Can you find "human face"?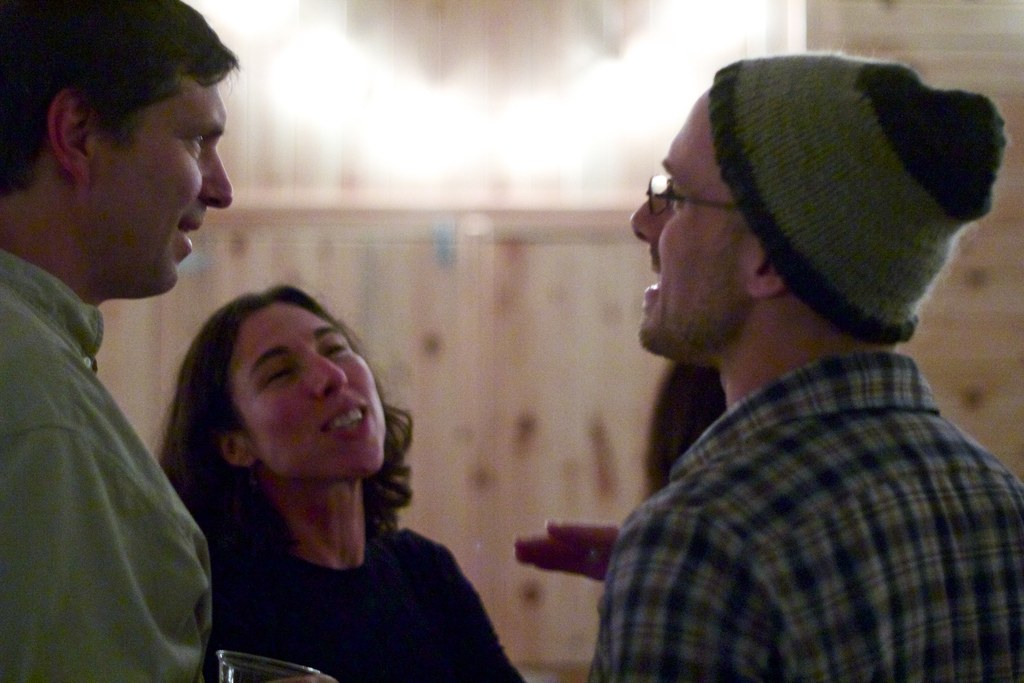
Yes, bounding box: locate(86, 72, 230, 296).
